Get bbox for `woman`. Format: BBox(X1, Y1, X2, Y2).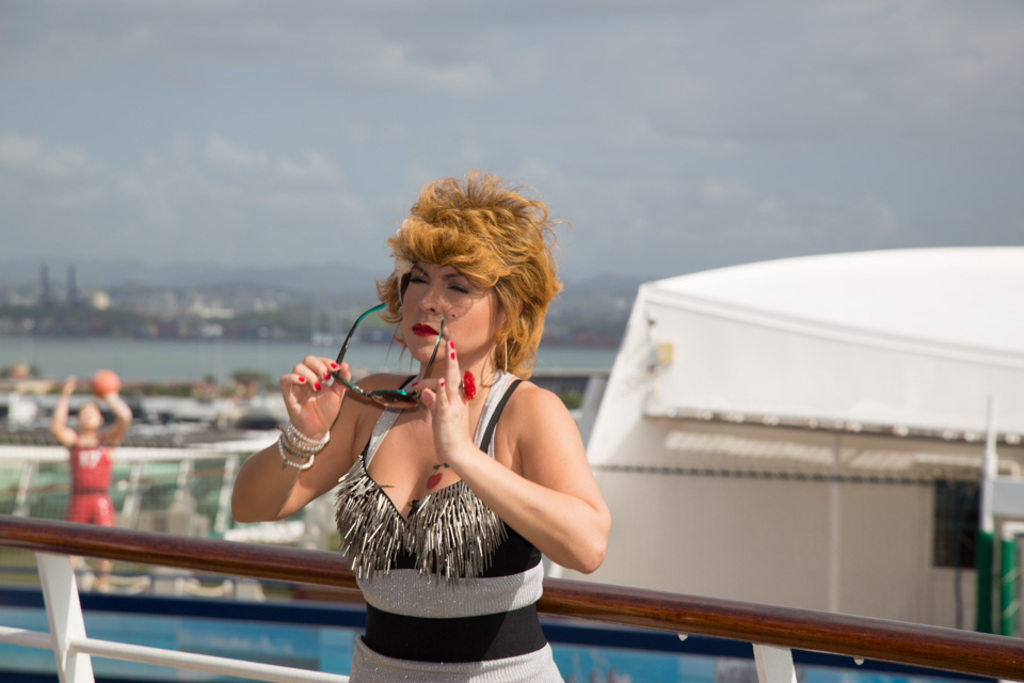
BBox(269, 180, 618, 662).
